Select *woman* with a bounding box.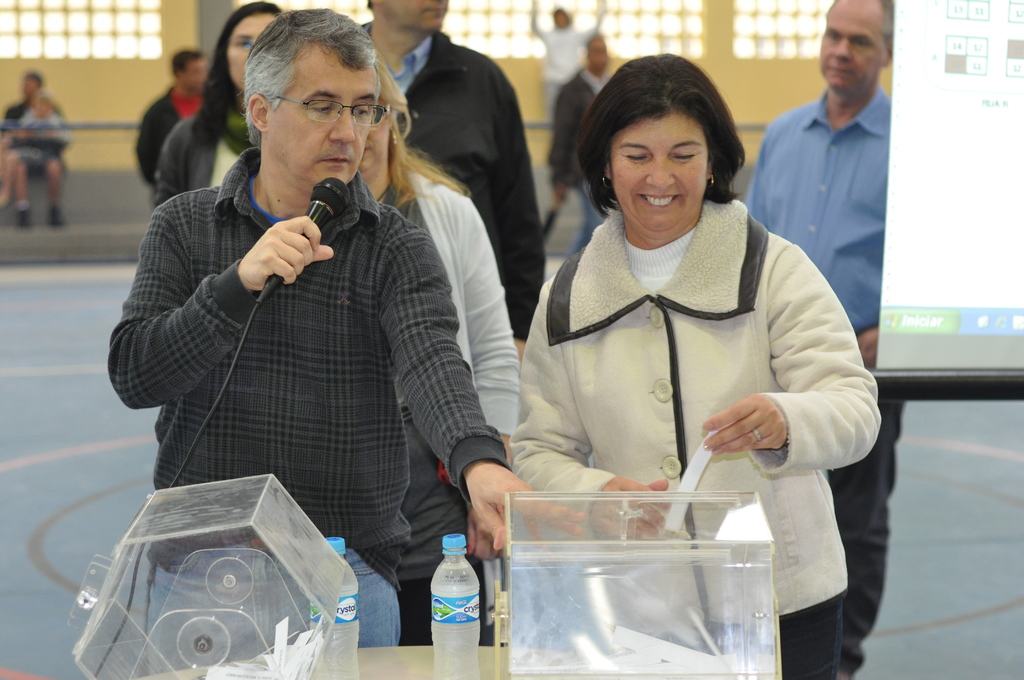
(left=152, top=4, right=289, bottom=216).
